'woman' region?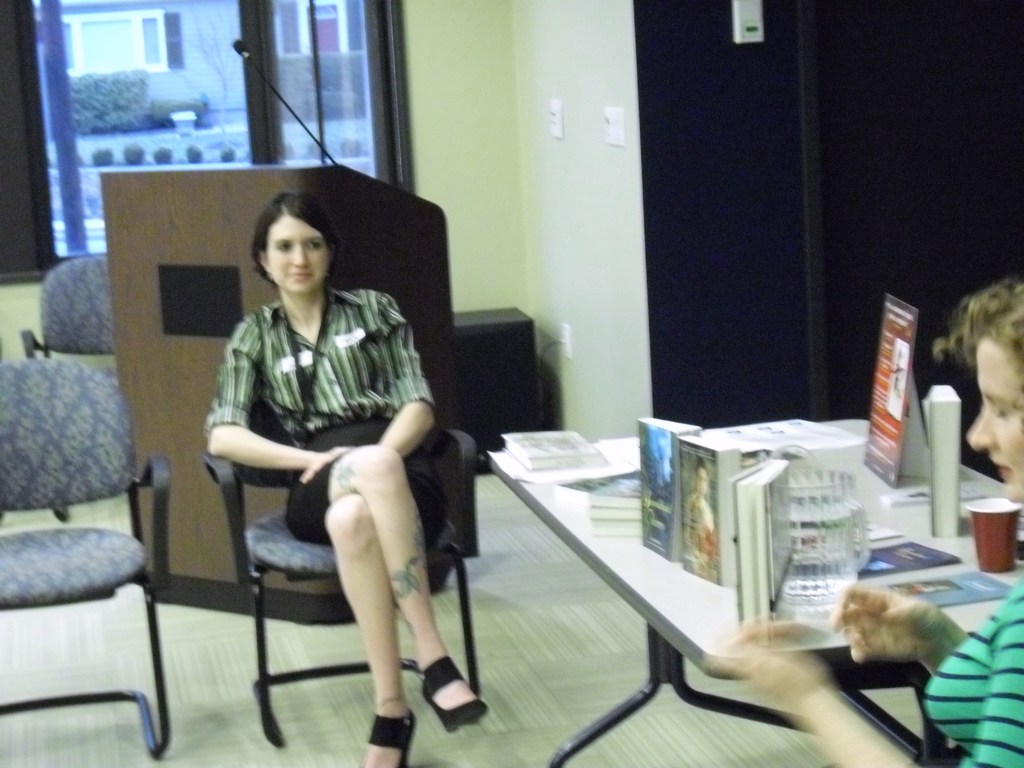
detection(203, 191, 488, 767)
